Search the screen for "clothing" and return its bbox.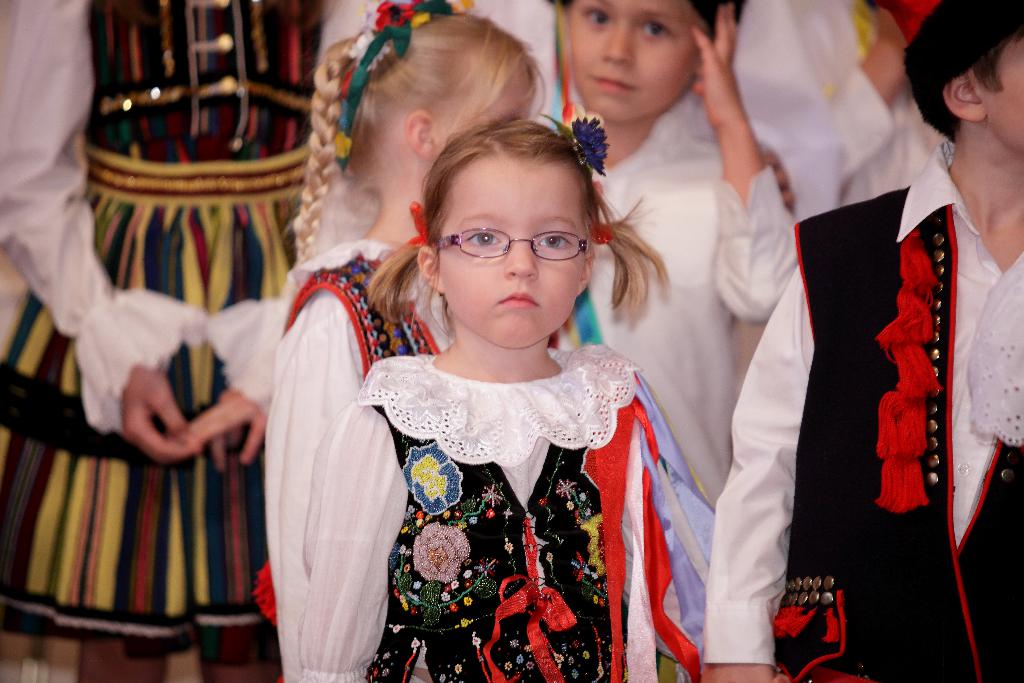
Found: box=[732, 0, 974, 195].
